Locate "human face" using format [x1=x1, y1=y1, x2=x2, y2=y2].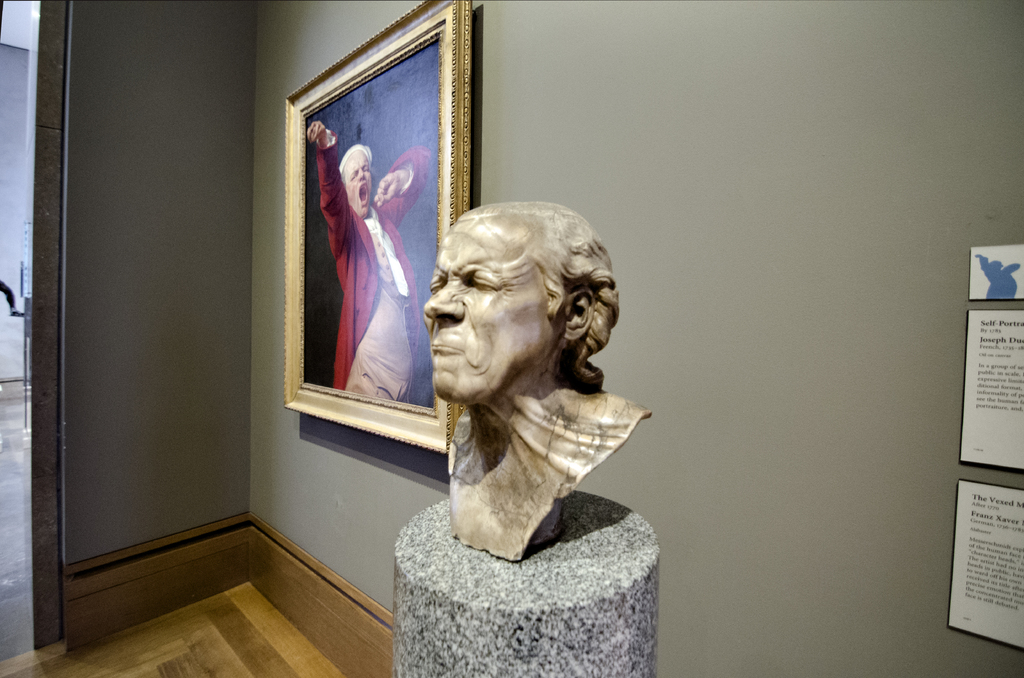
[x1=422, y1=234, x2=550, y2=399].
